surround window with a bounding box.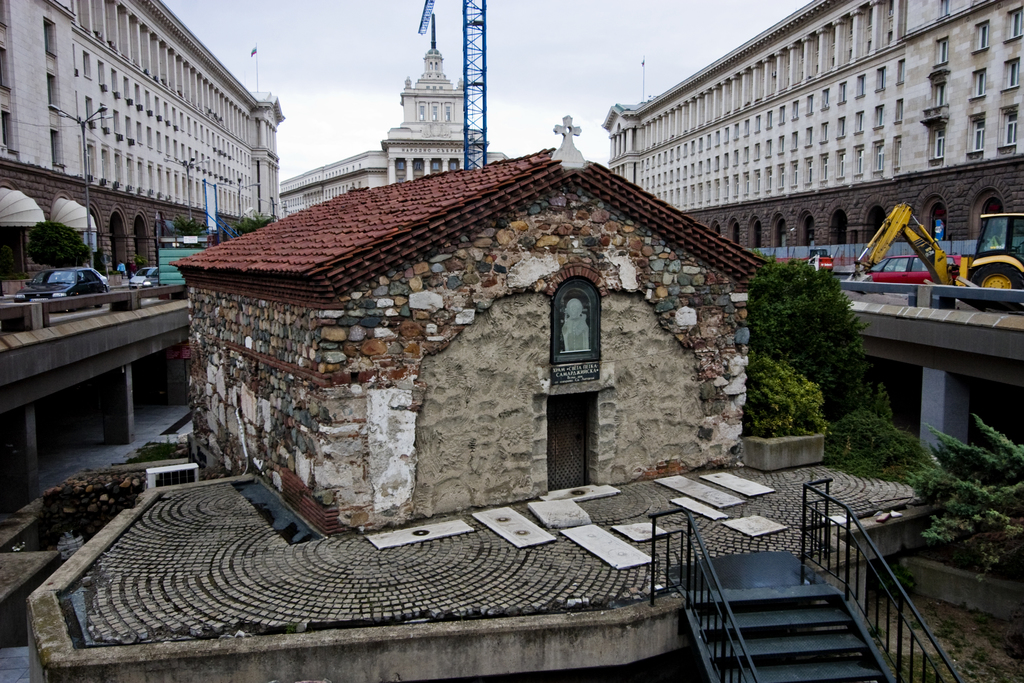
Rect(394, 161, 408, 181).
